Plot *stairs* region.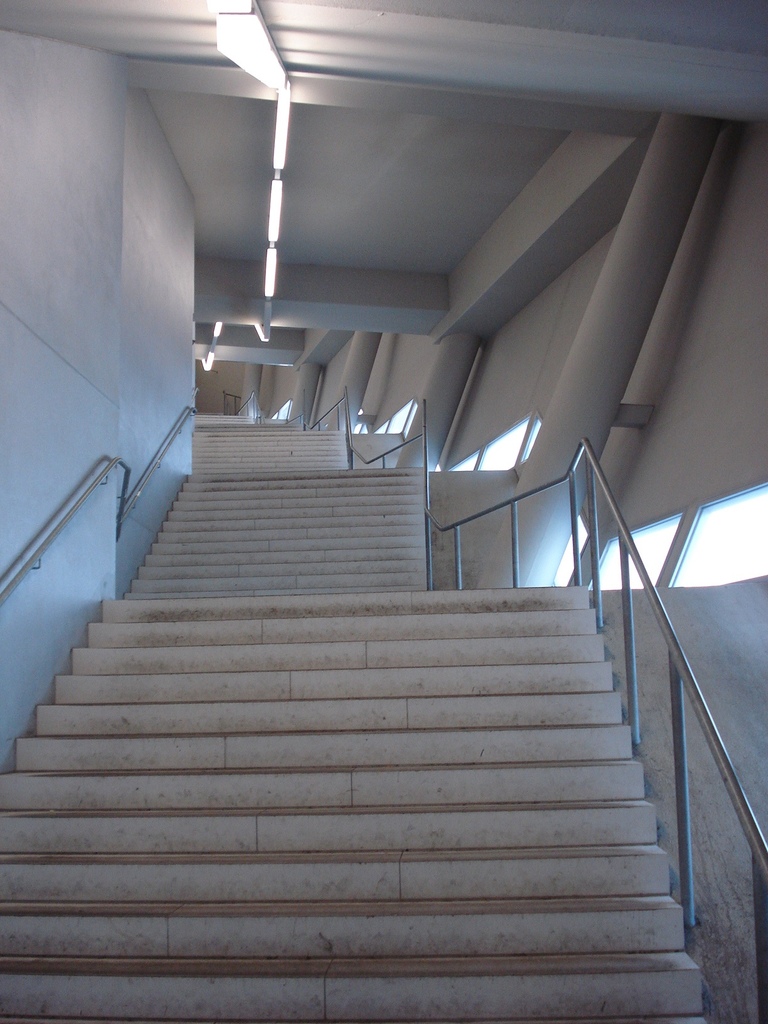
Plotted at Rect(0, 409, 710, 1023).
